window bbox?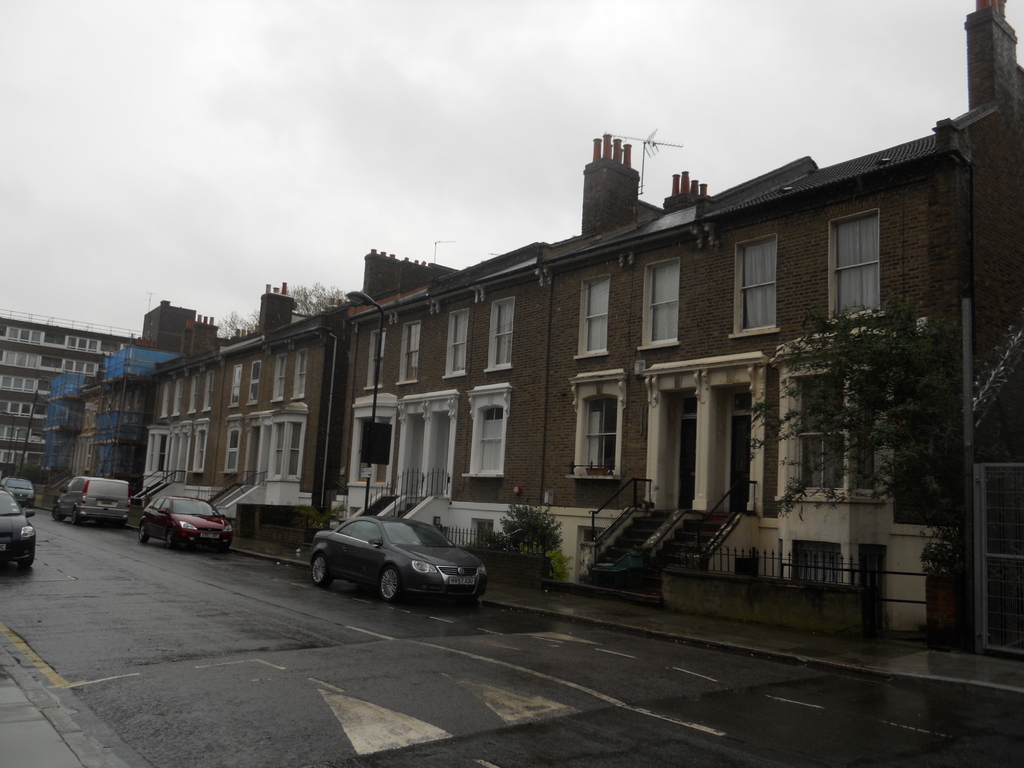
218, 413, 245, 476
